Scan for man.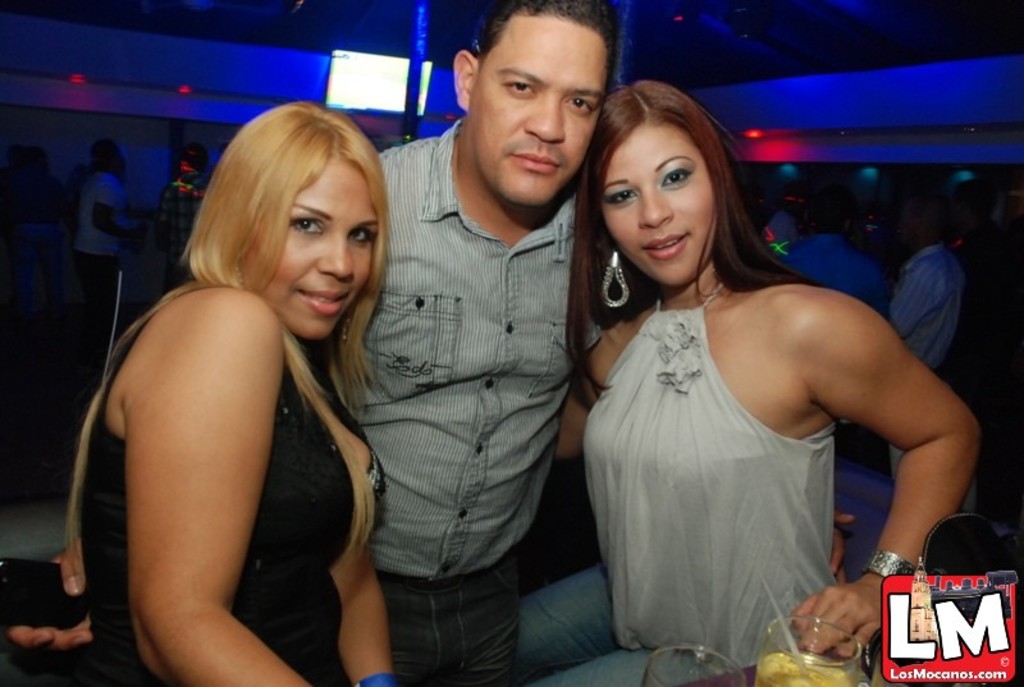
Scan result: [888,205,966,484].
